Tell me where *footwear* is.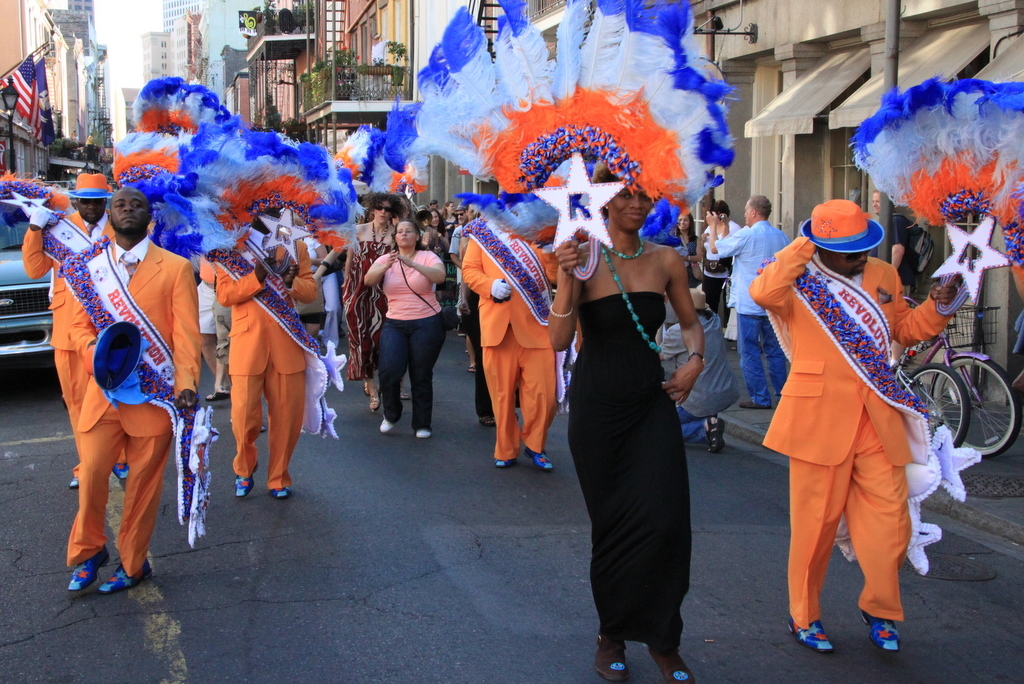
*footwear* is at 418 423 430 440.
